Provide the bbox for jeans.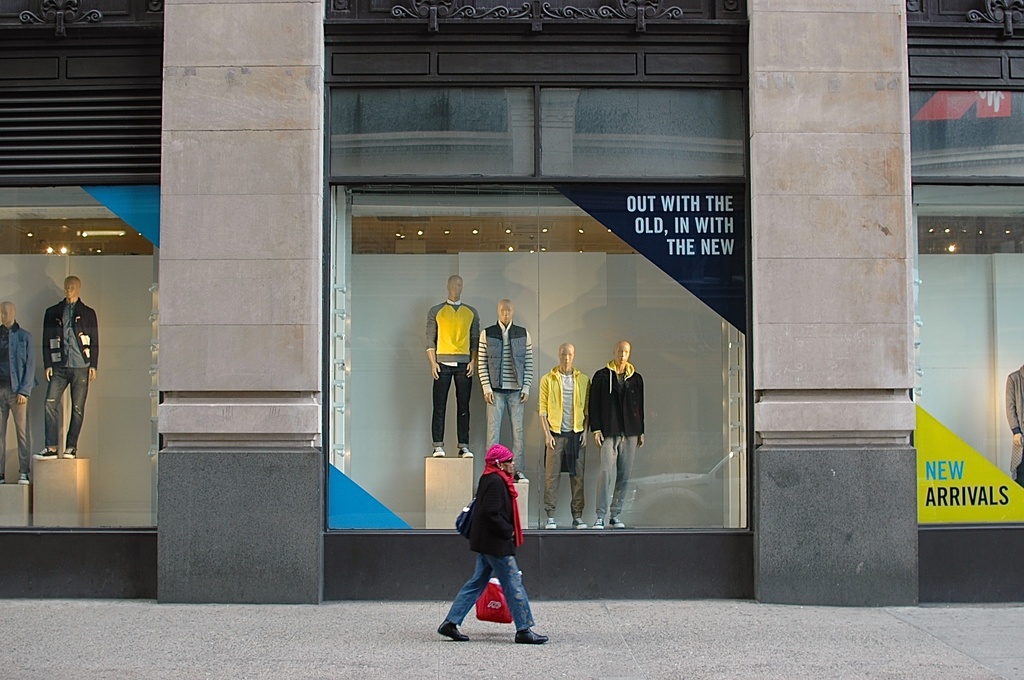
Rect(42, 371, 90, 448).
